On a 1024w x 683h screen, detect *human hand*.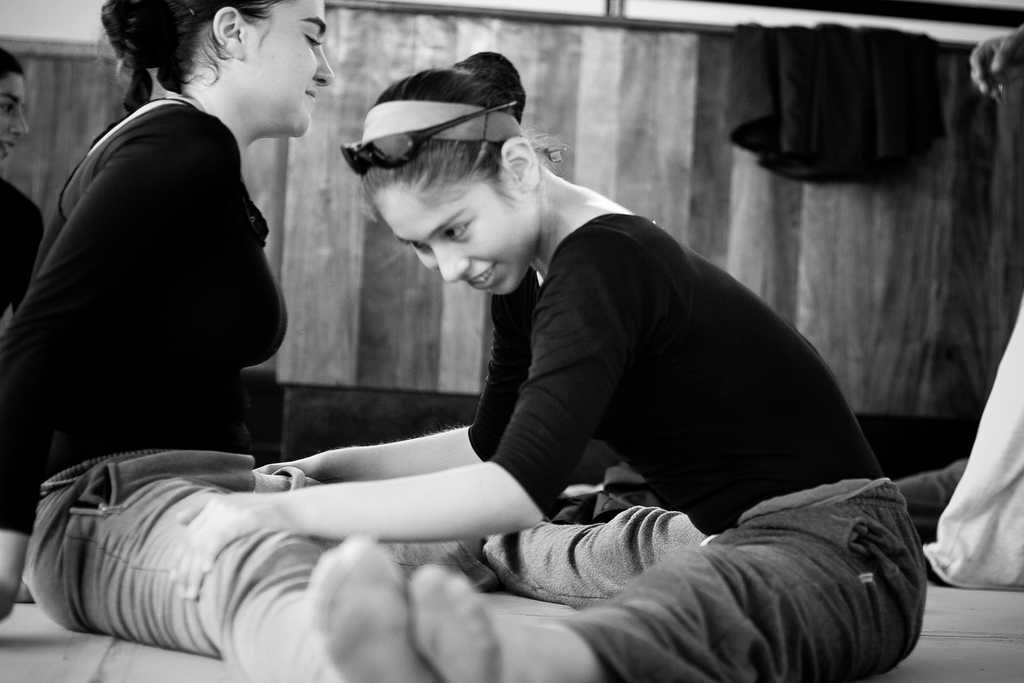
crop(972, 26, 1023, 100).
